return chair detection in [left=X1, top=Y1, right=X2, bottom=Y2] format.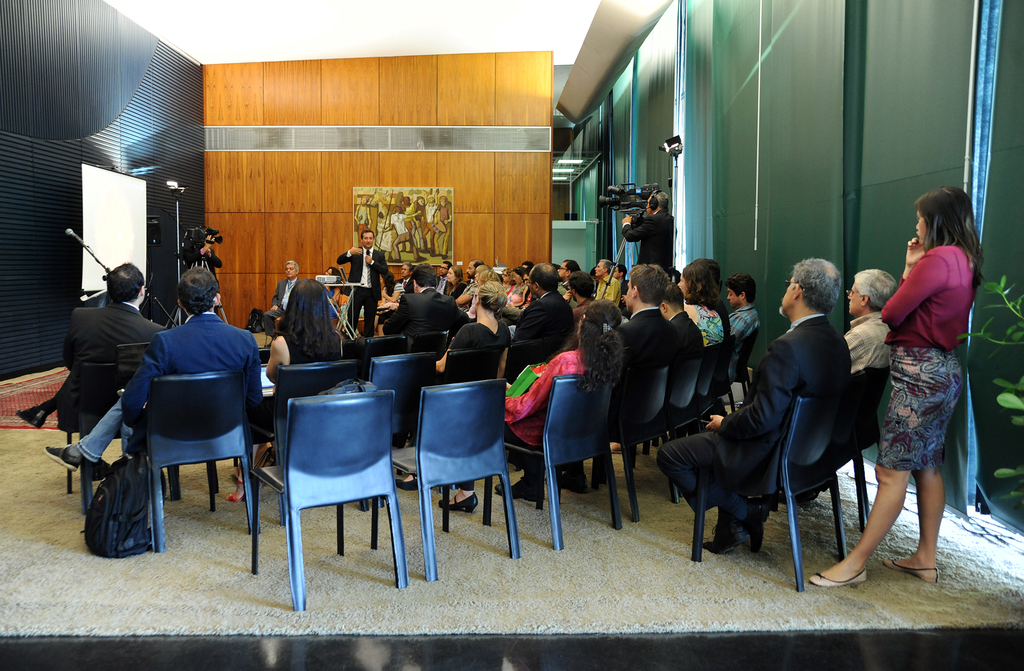
[left=260, top=356, right=362, bottom=526].
